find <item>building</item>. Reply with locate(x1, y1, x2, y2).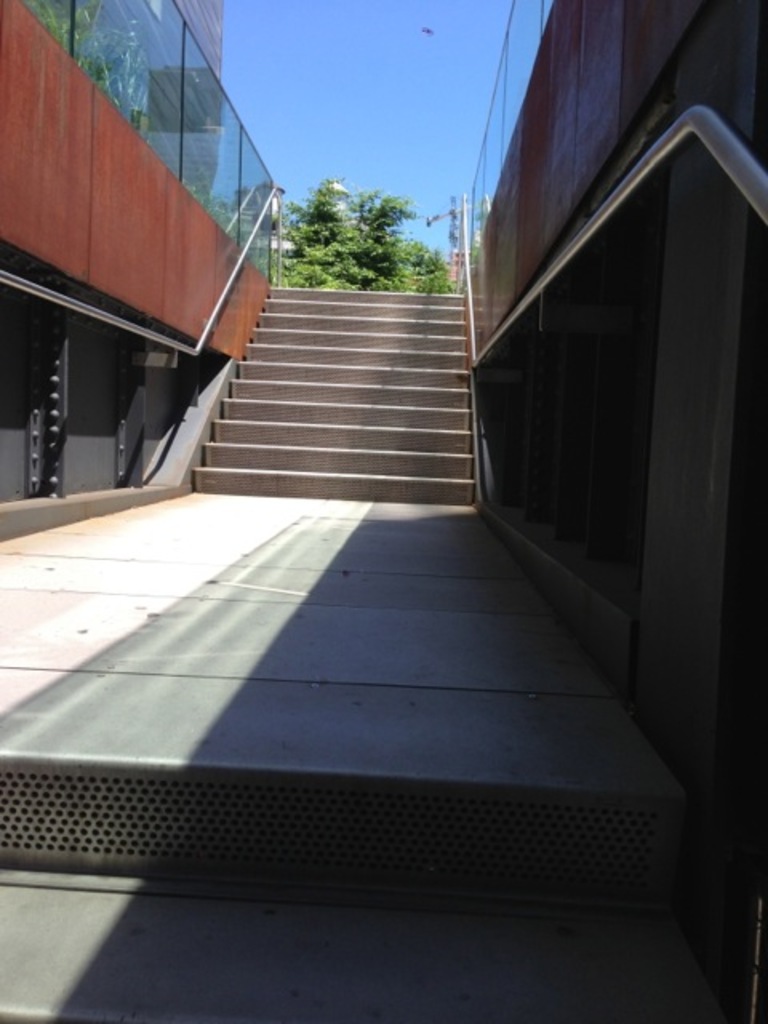
locate(0, 0, 766, 1022).
